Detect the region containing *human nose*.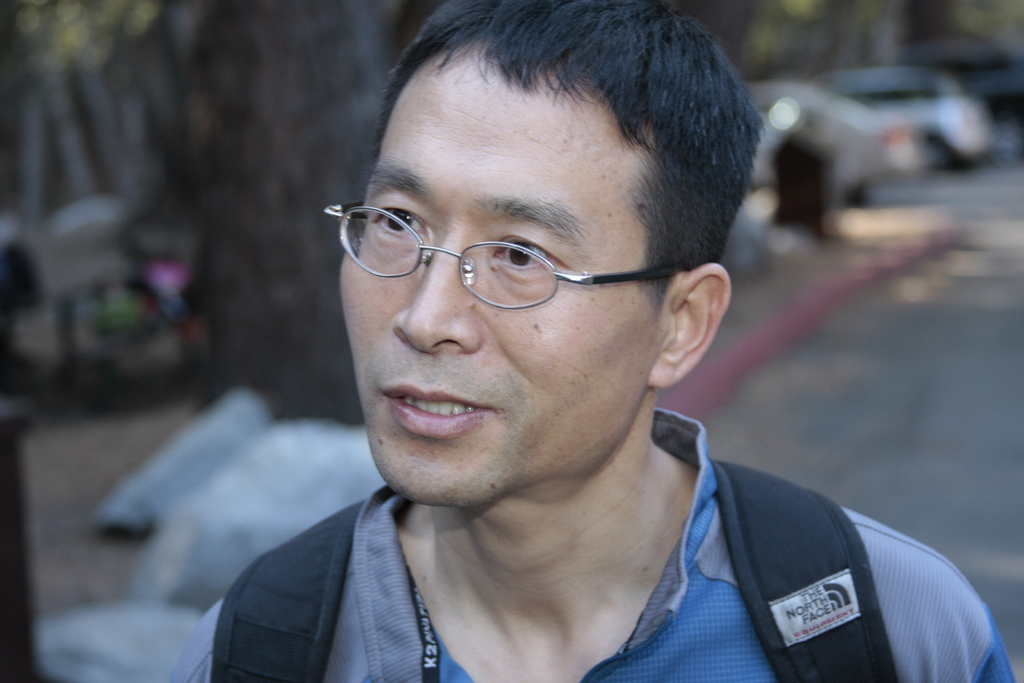
[left=392, top=249, right=477, bottom=352].
